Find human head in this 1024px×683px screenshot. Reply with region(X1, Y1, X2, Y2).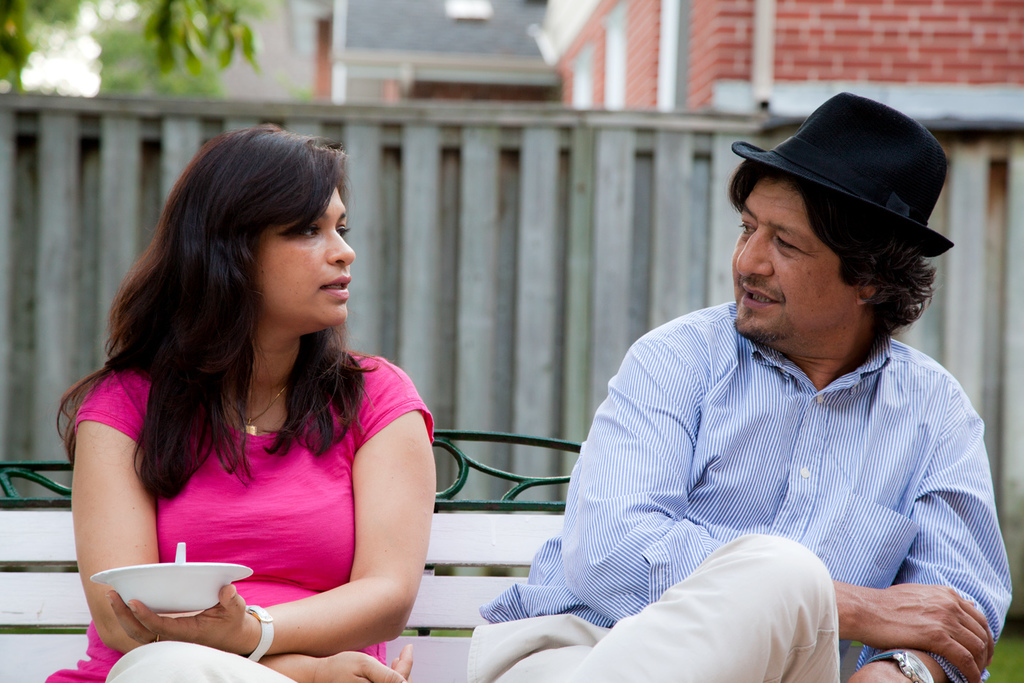
region(165, 132, 358, 356).
